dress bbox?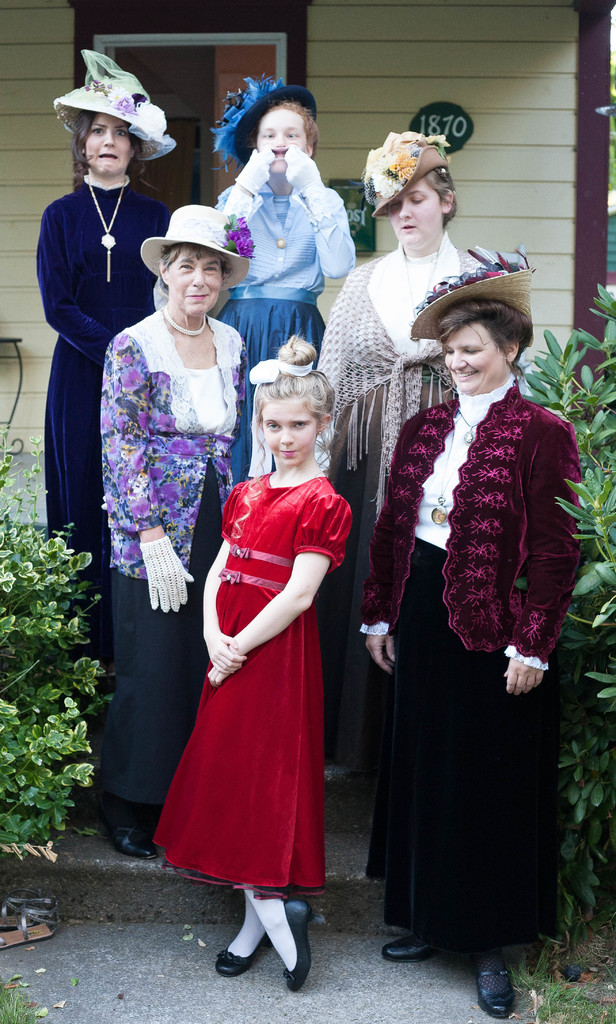
{"left": 149, "top": 473, "right": 347, "bottom": 891}
